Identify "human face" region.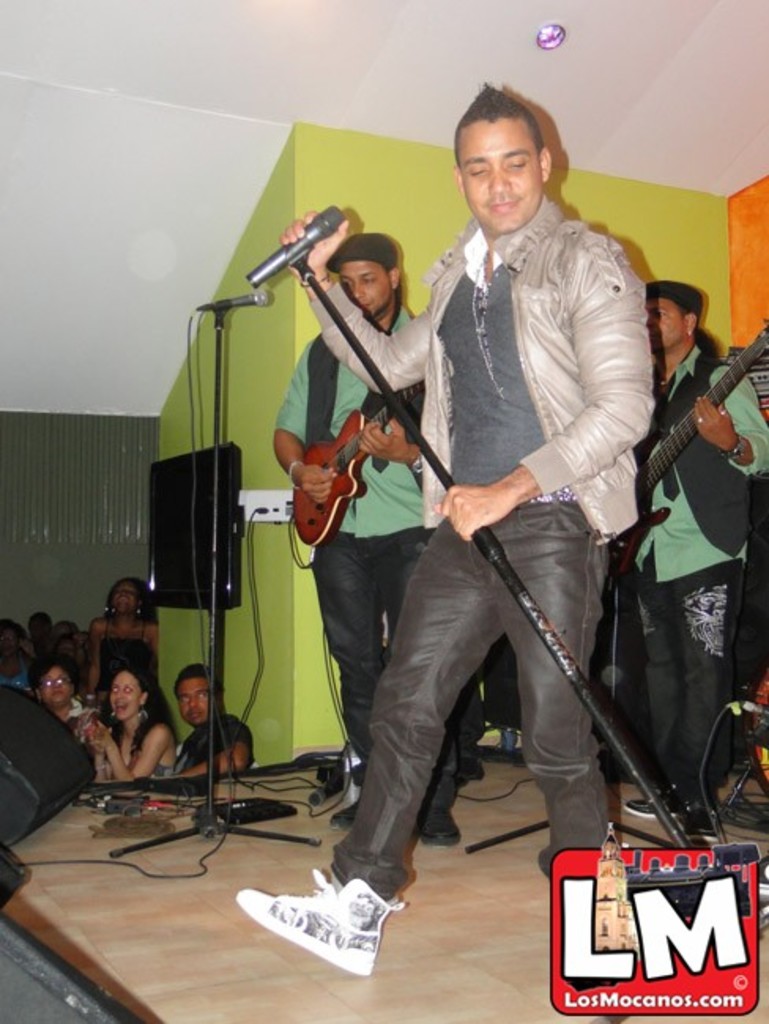
Region: x1=641, y1=298, x2=682, y2=356.
